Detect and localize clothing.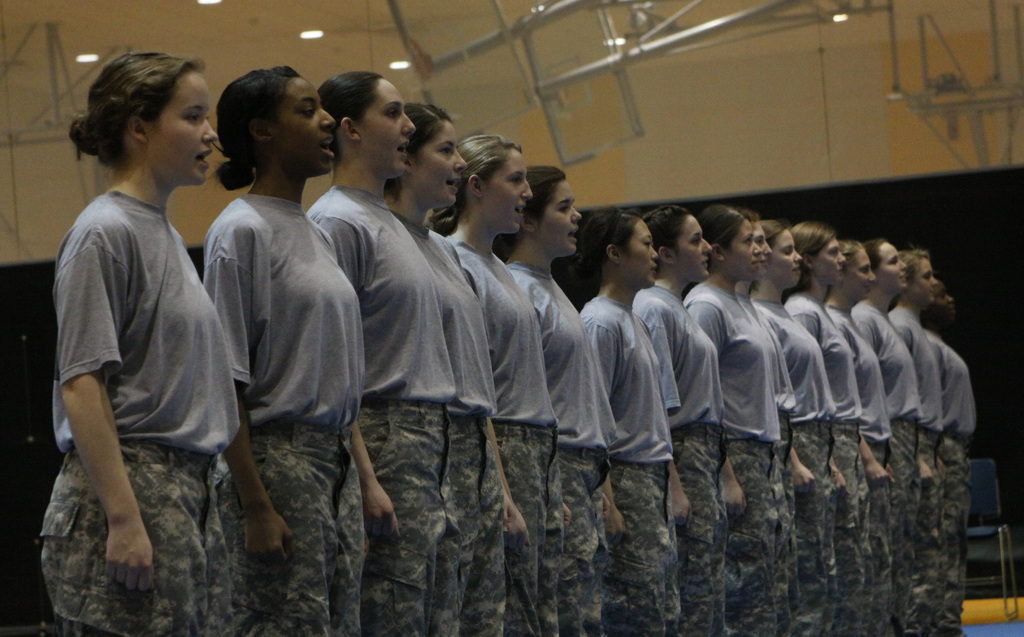
Localized at (202,196,362,636).
